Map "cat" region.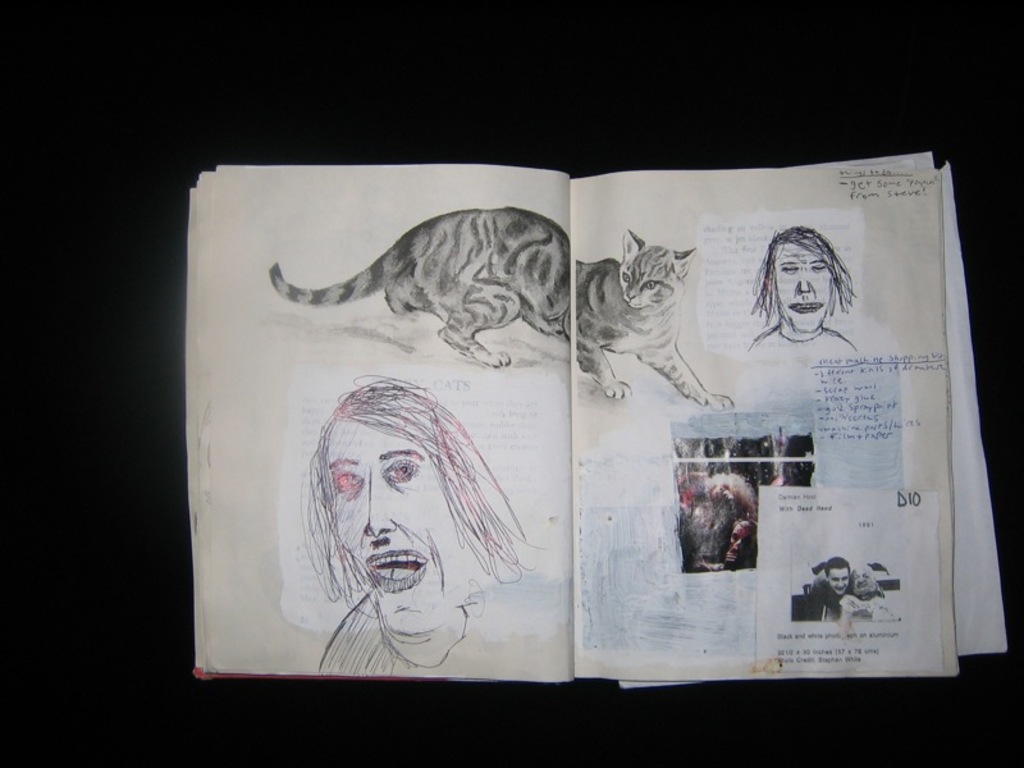
Mapped to 266 204 742 415.
